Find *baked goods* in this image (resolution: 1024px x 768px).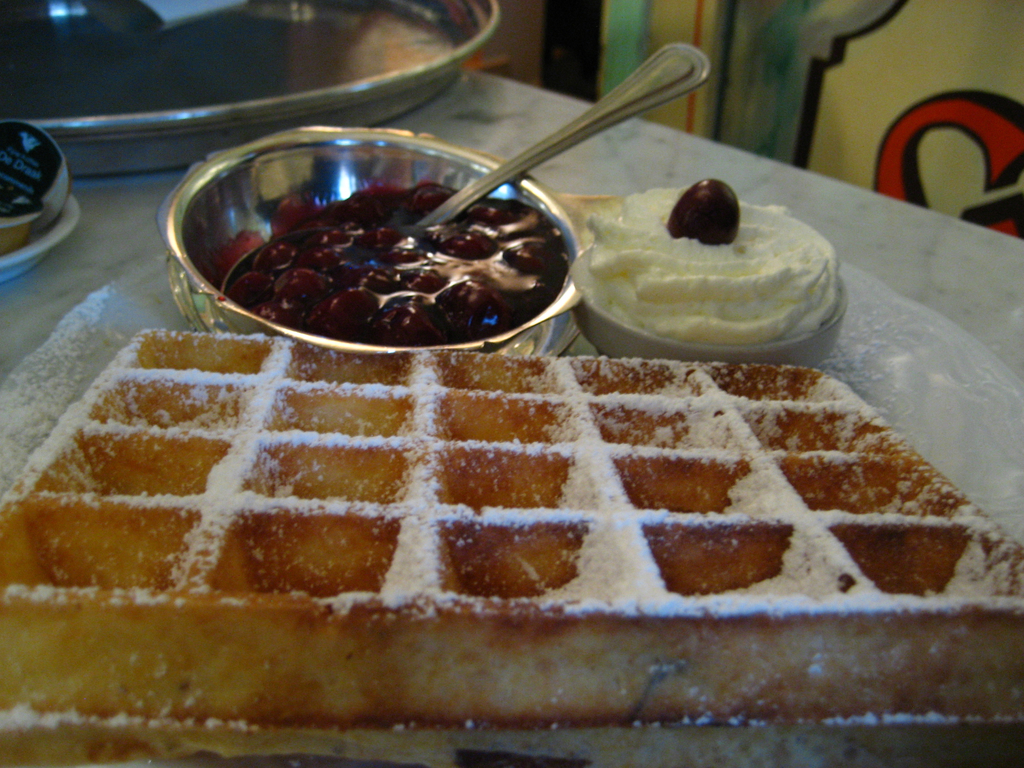
(left=0, top=326, right=1023, bottom=767).
